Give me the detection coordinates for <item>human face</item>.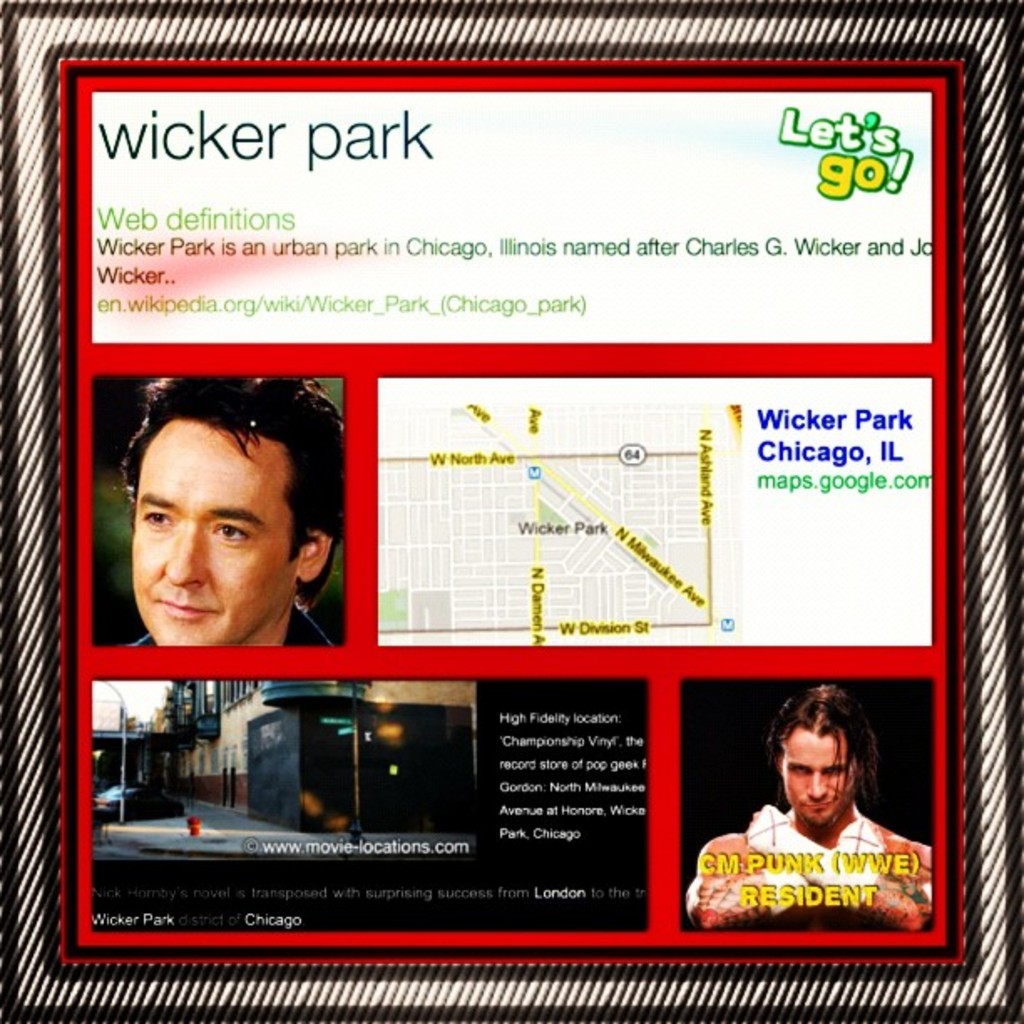
778/723/855/830.
